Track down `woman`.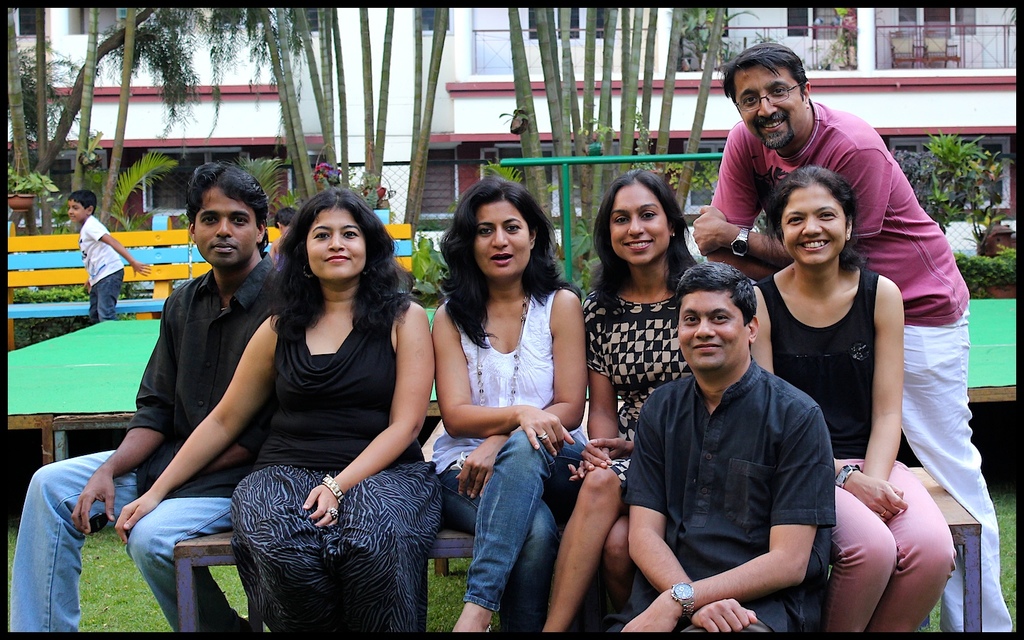
Tracked to <box>751,161,960,631</box>.
